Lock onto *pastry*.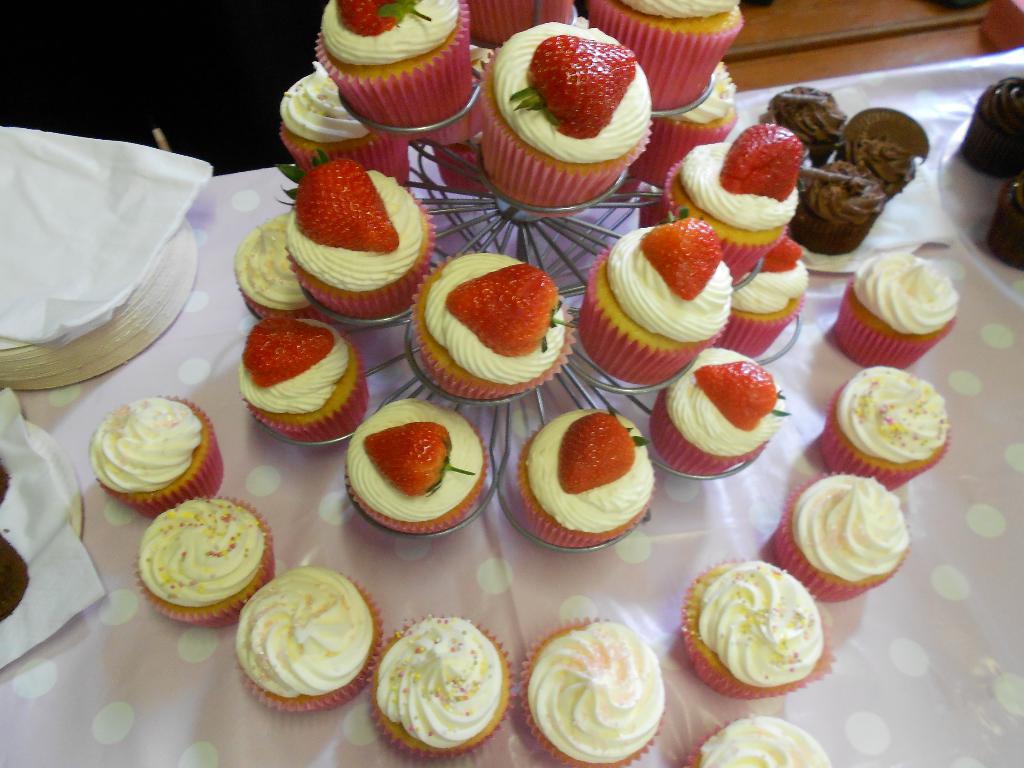
Locked: box(627, 67, 736, 192).
